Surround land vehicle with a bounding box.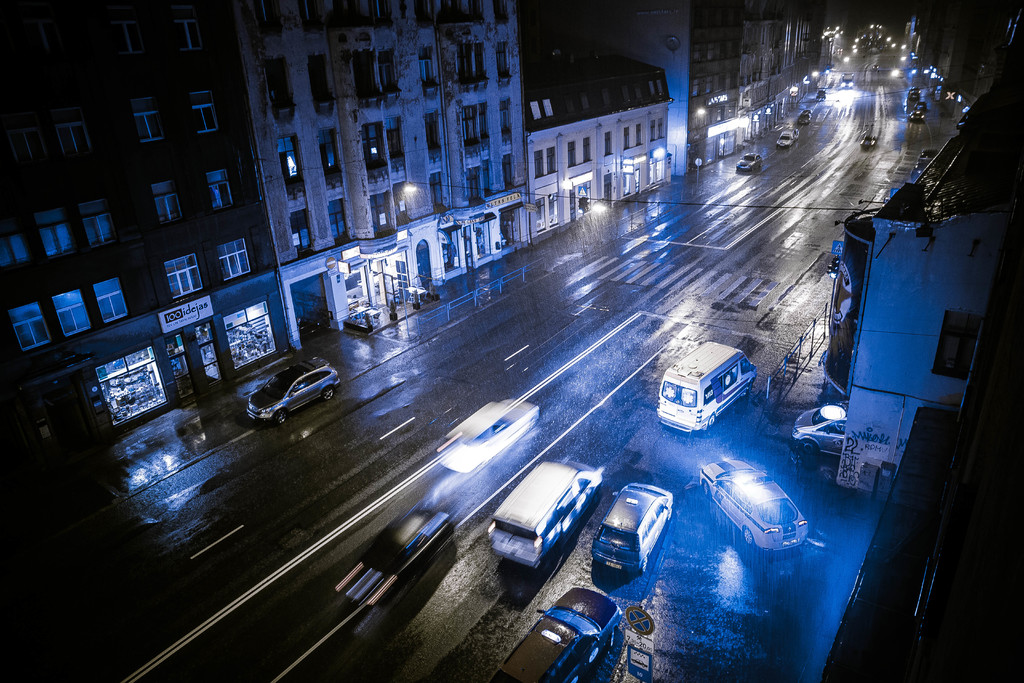
l=736, t=153, r=765, b=171.
